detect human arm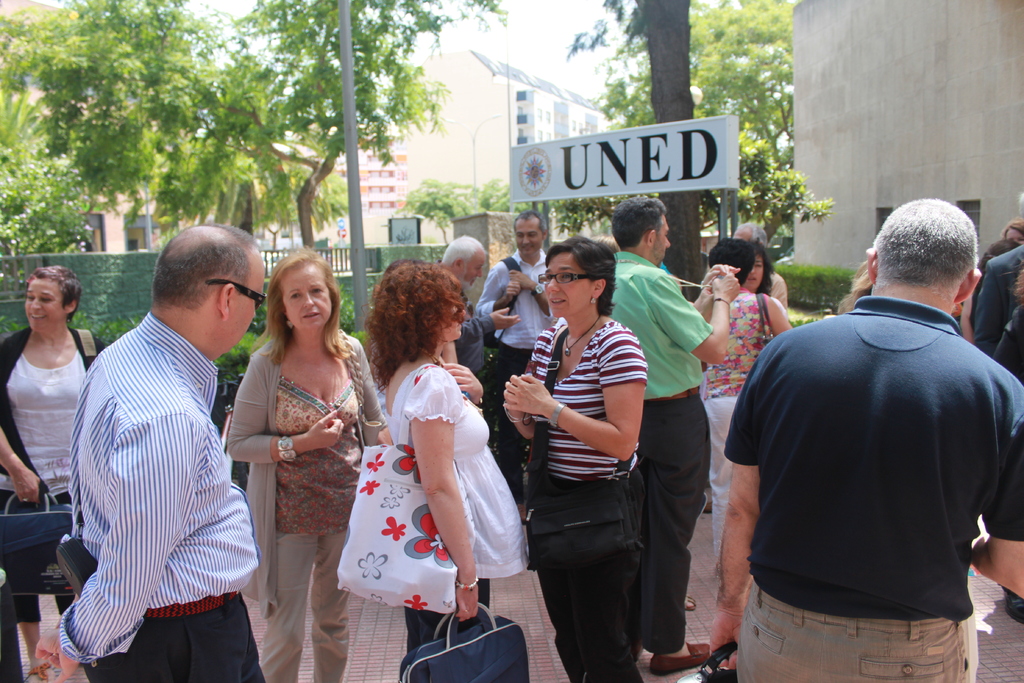
pyautogui.locateOnScreen(506, 267, 545, 306)
